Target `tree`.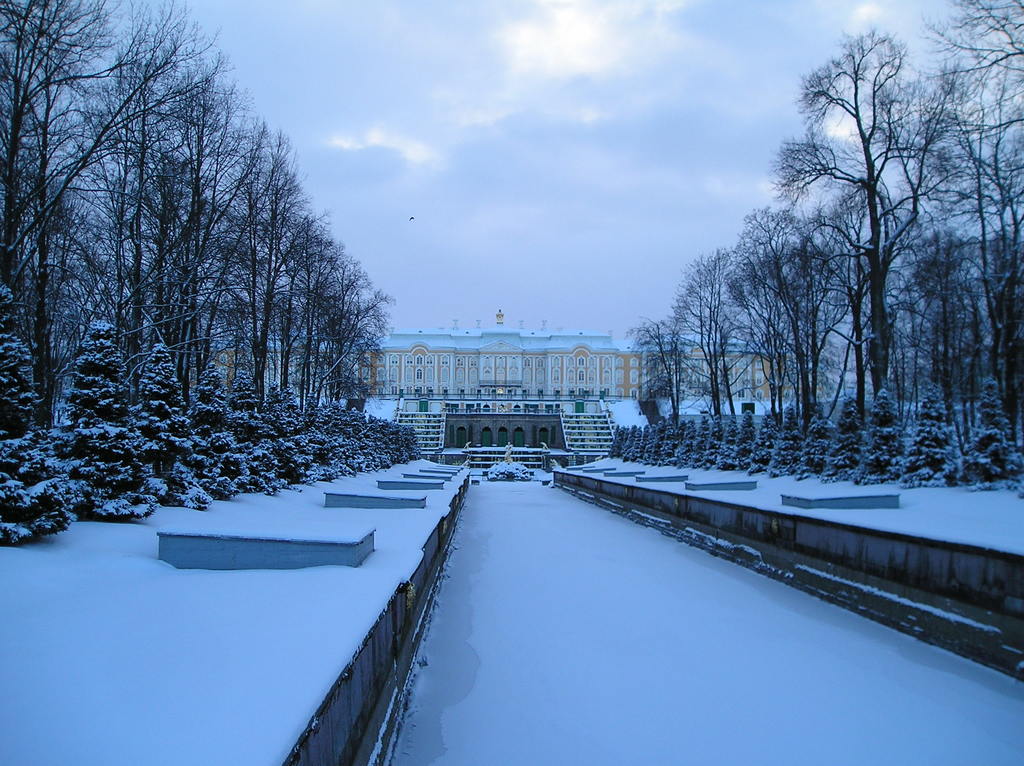
Target region: [left=793, top=399, right=834, bottom=476].
